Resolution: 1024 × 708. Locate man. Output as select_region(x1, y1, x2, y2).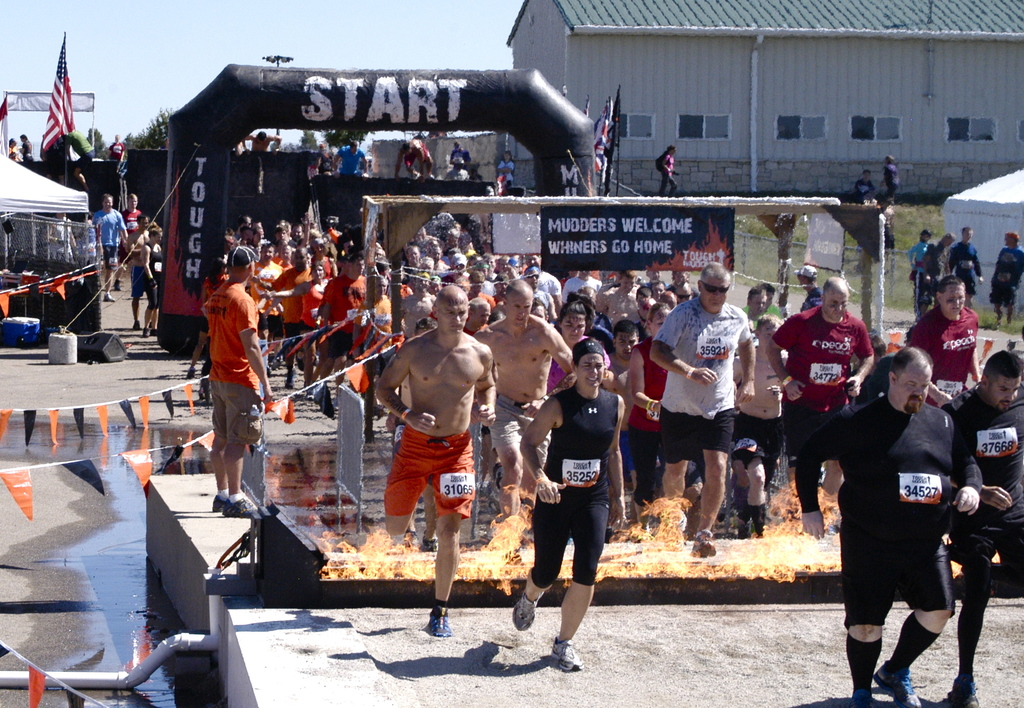
select_region(986, 232, 1023, 329).
